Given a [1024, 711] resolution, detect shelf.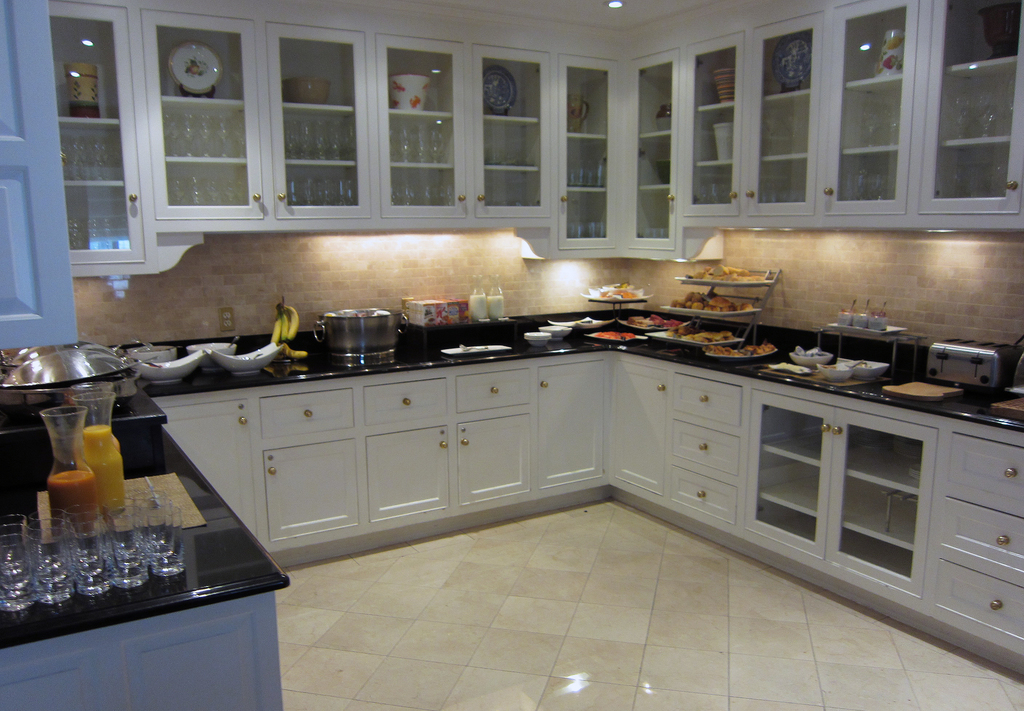
688 54 754 118.
